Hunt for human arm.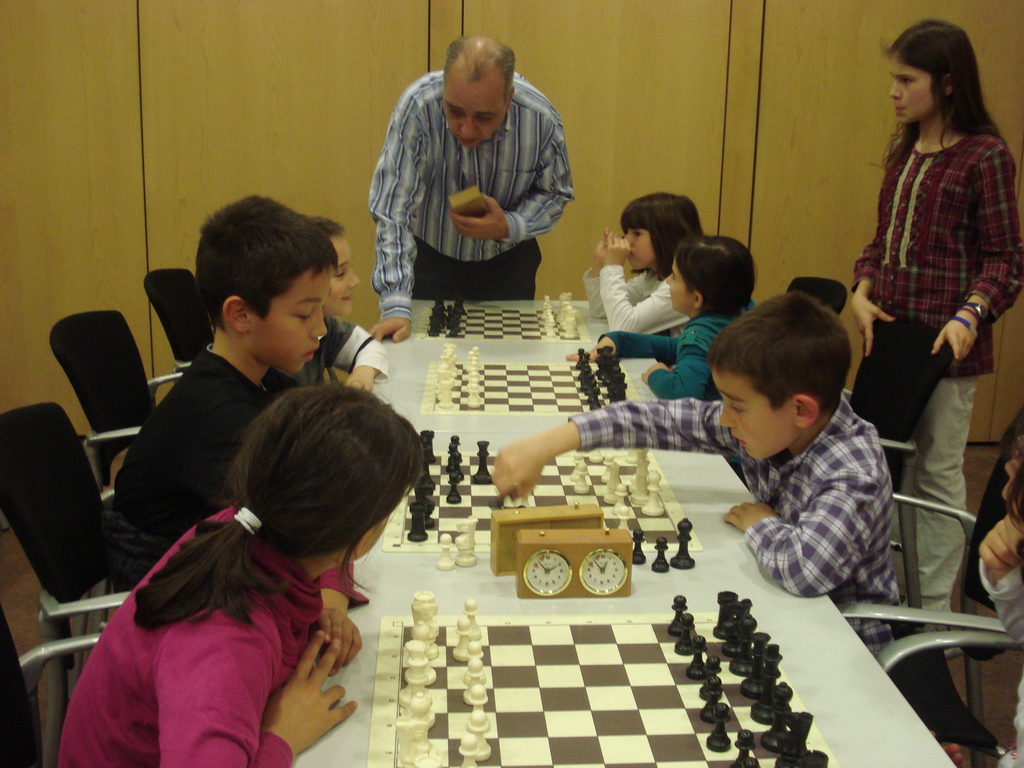
Hunted down at box=[333, 318, 386, 396].
